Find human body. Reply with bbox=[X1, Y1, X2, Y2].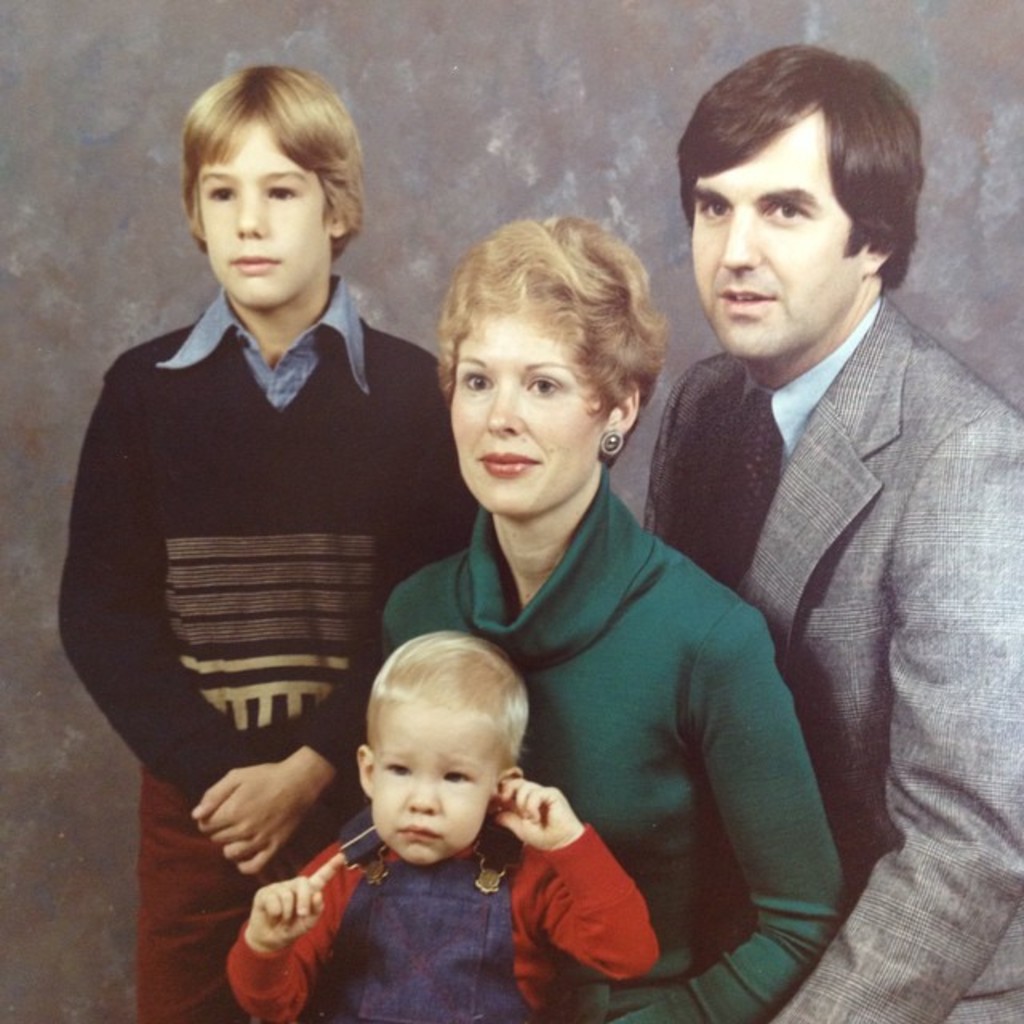
bbox=[626, 48, 978, 1023].
